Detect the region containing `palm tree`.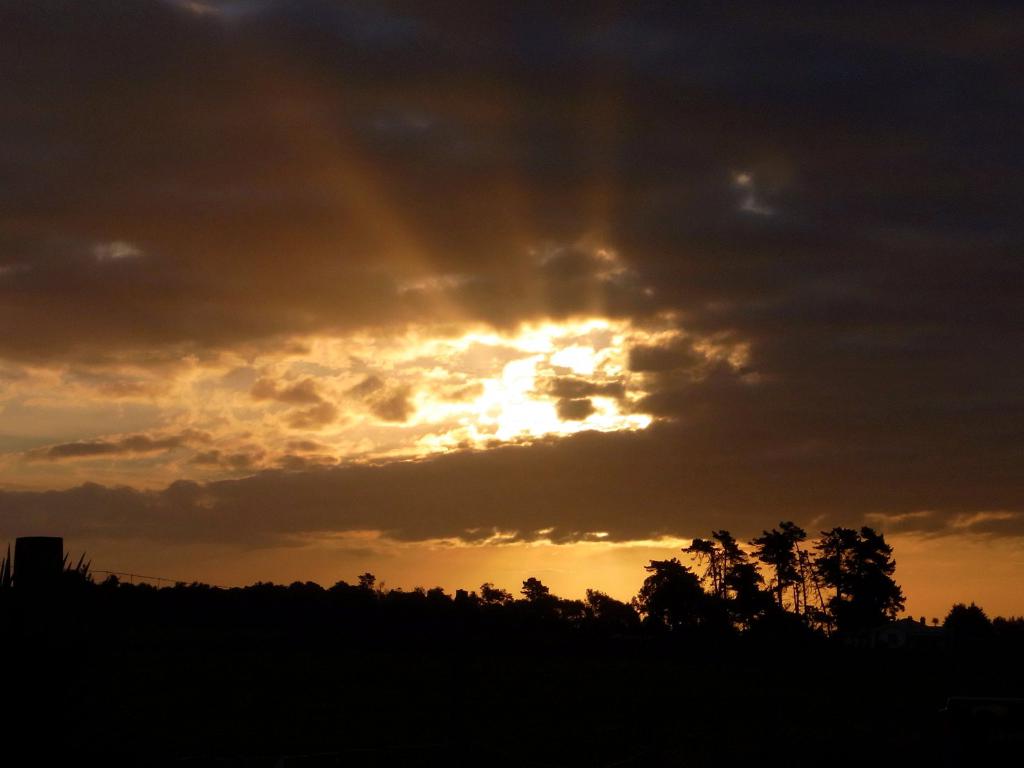
bbox(761, 524, 810, 643).
